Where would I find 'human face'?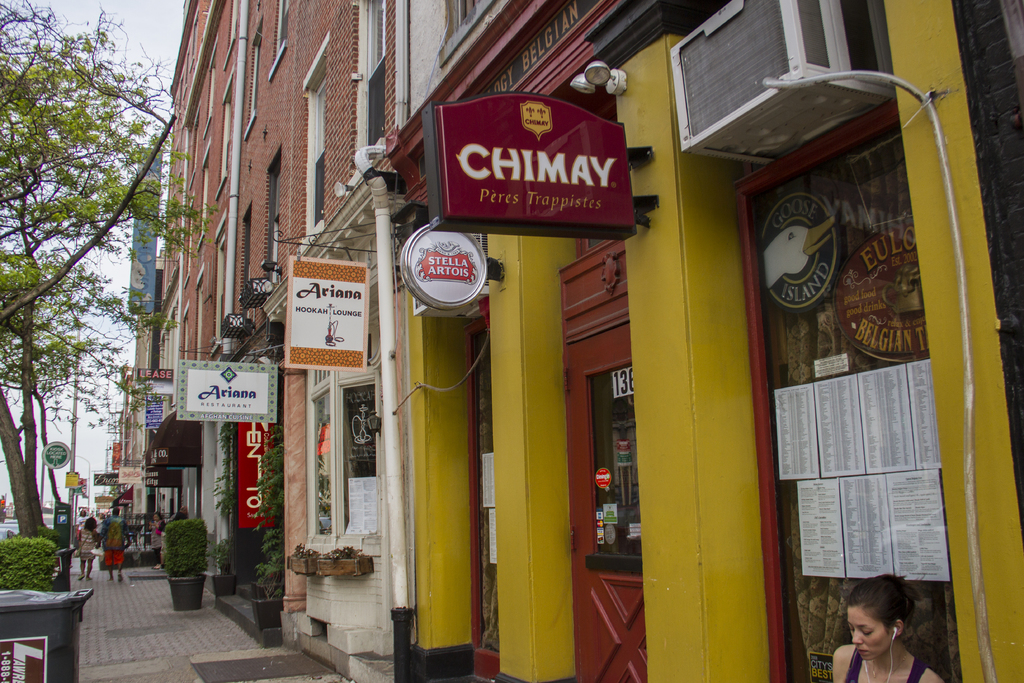
At bbox=[847, 605, 893, 659].
